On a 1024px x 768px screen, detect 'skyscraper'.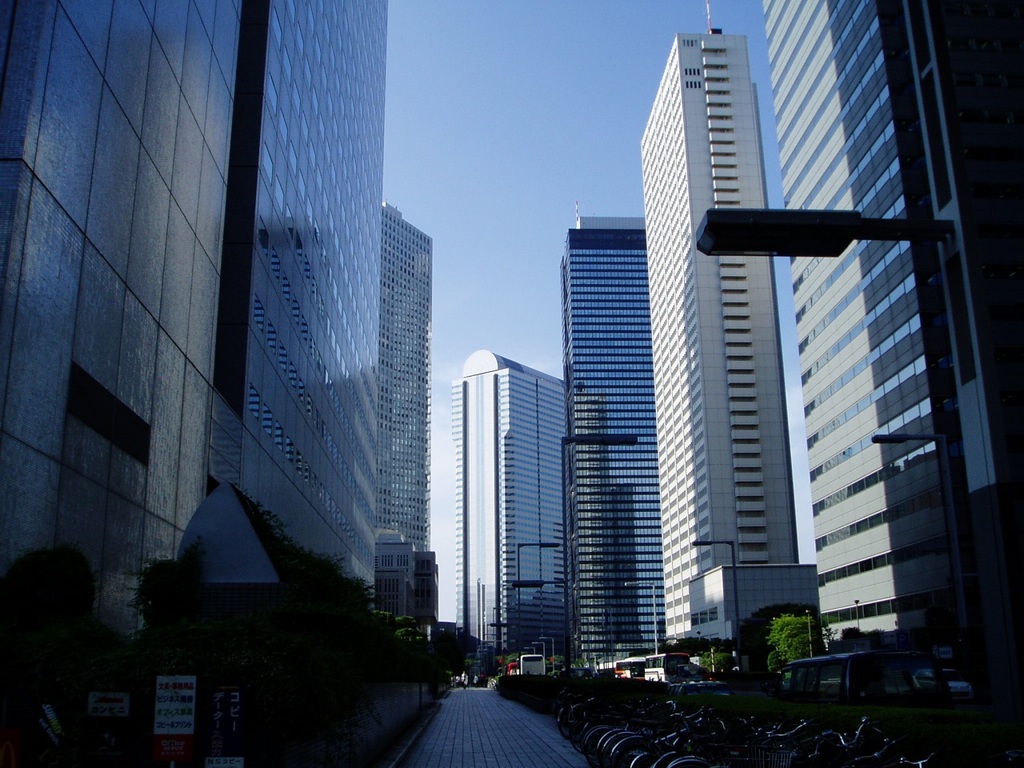
<region>385, 206, 440, 634</region>.
